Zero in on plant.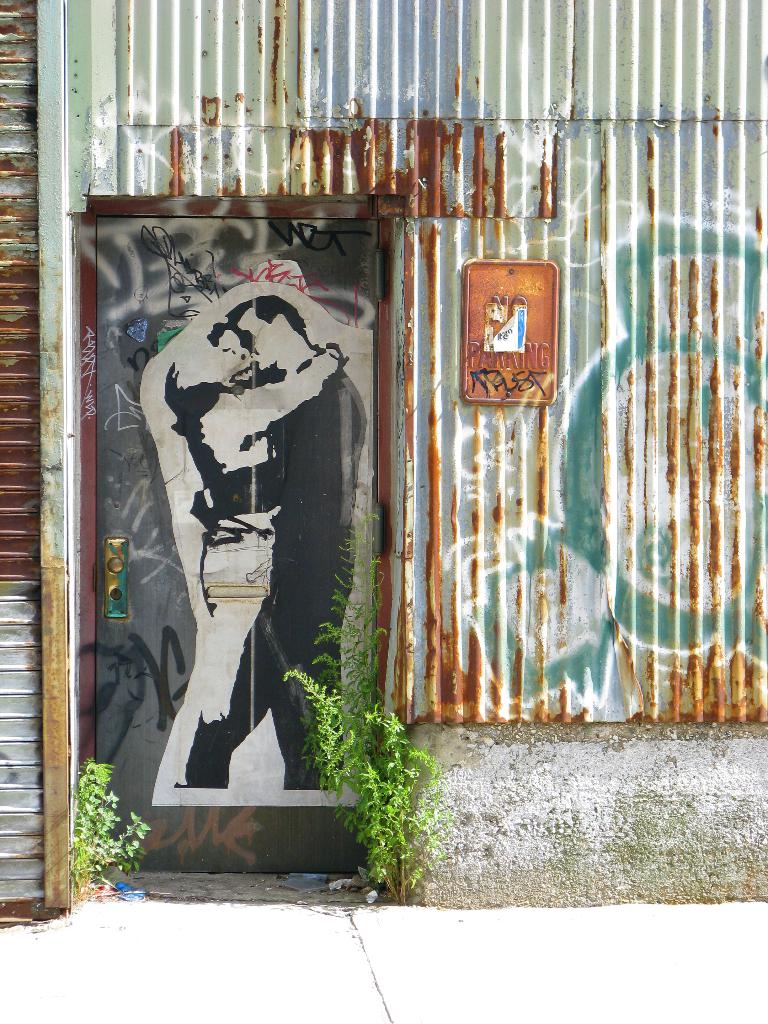
Zeroed in: (x1=282, y1=504, x2=453, y2=900).
